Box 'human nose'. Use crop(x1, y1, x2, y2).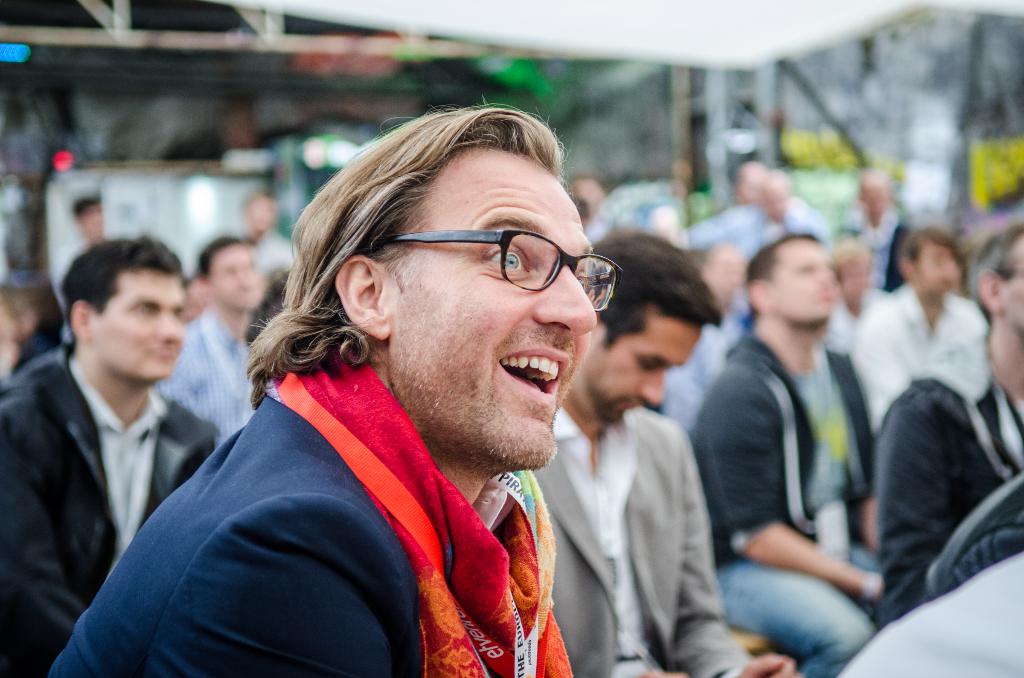
crop(156, 311, 184, 343).
